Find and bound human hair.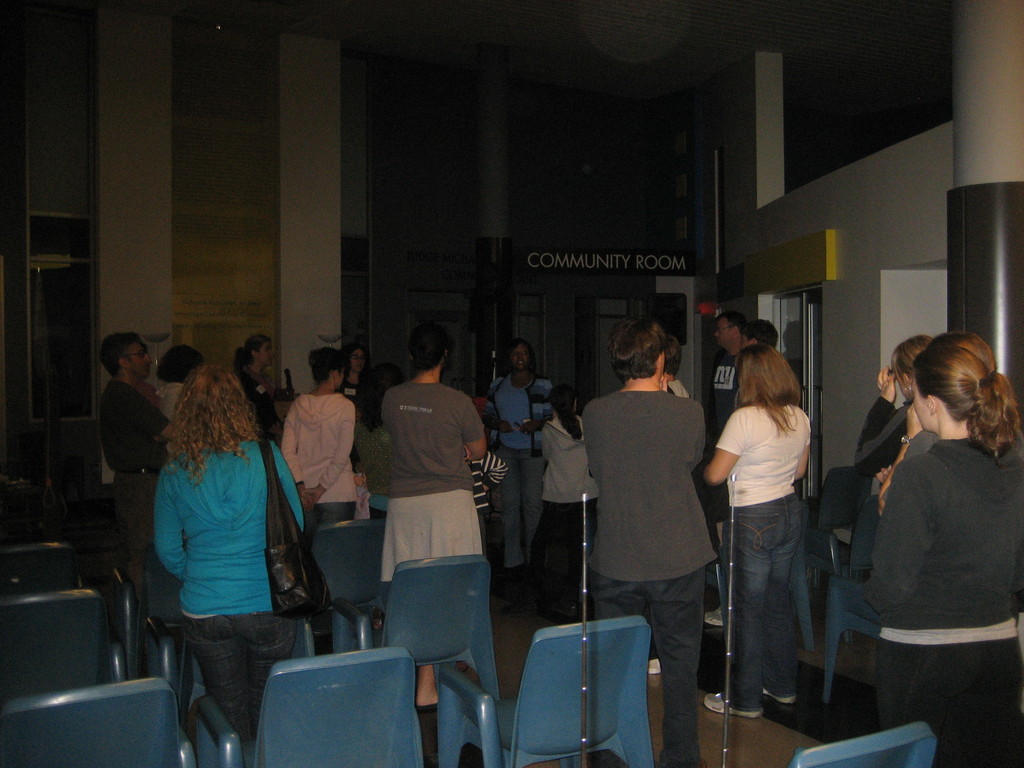
Bound: (159,362,245,478).
